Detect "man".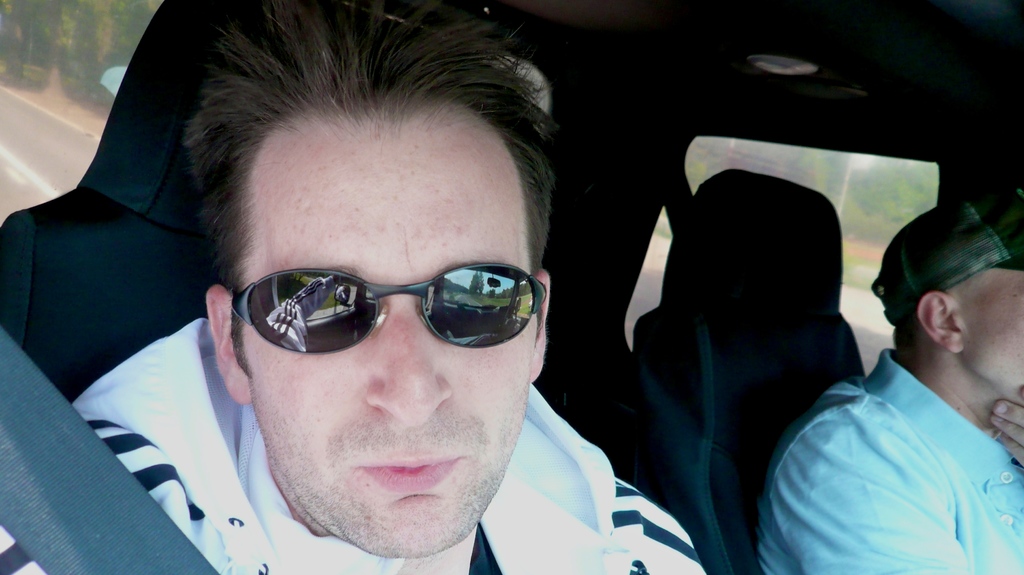
Detected at (left=761, top=198, right=1023, bottom=557).
